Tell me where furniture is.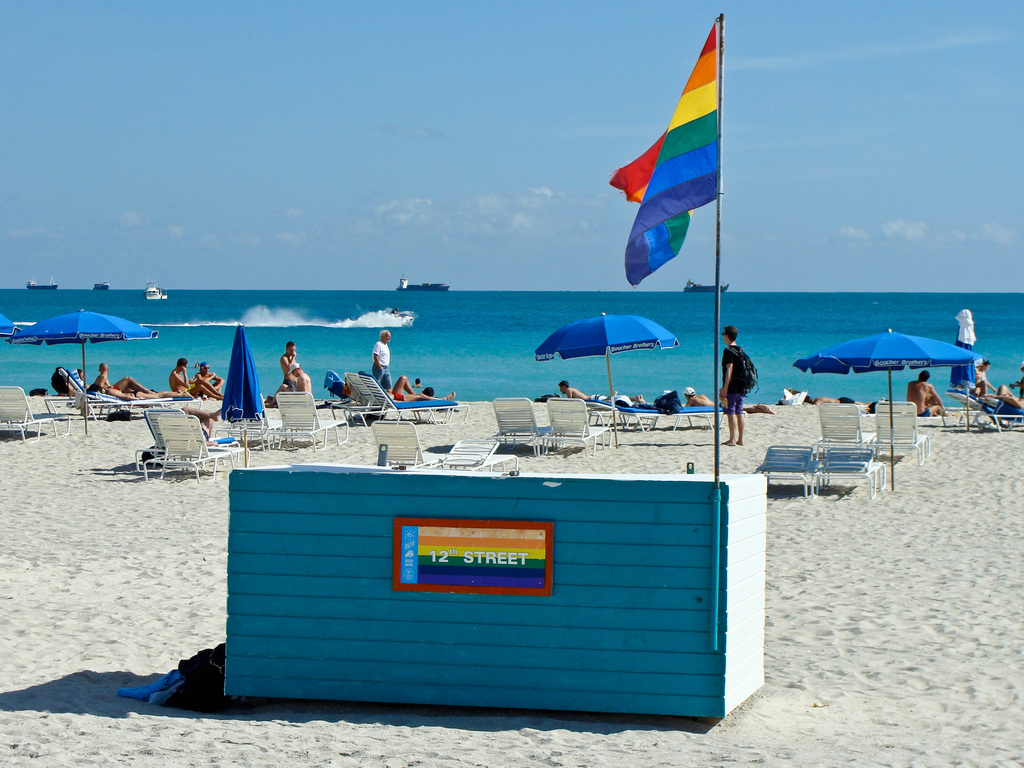
furniture is at l=53, t=367, r=201, b=417.
